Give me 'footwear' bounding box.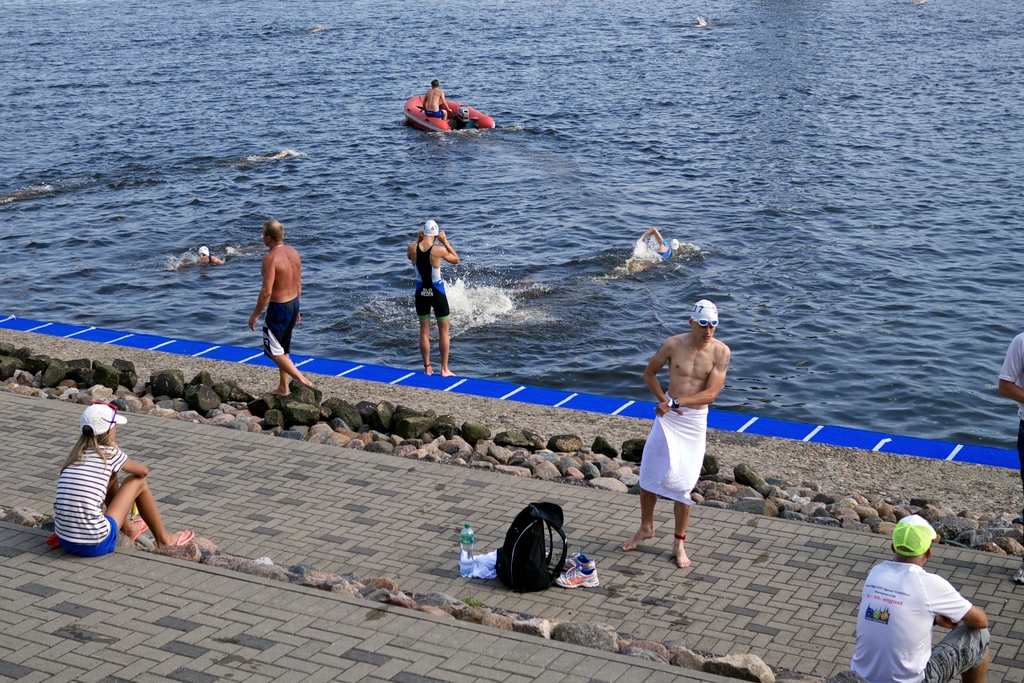
region(567, 552, 593, 572).
